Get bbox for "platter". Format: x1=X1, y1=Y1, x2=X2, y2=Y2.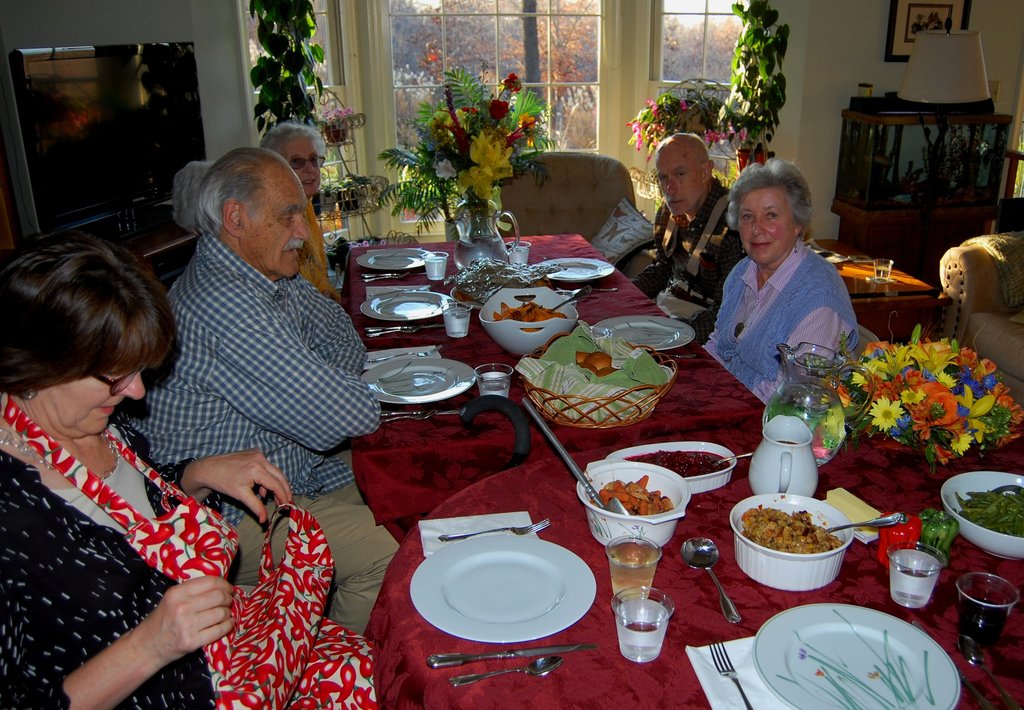
x1=374, y1=354, x2=472, y2=395.
